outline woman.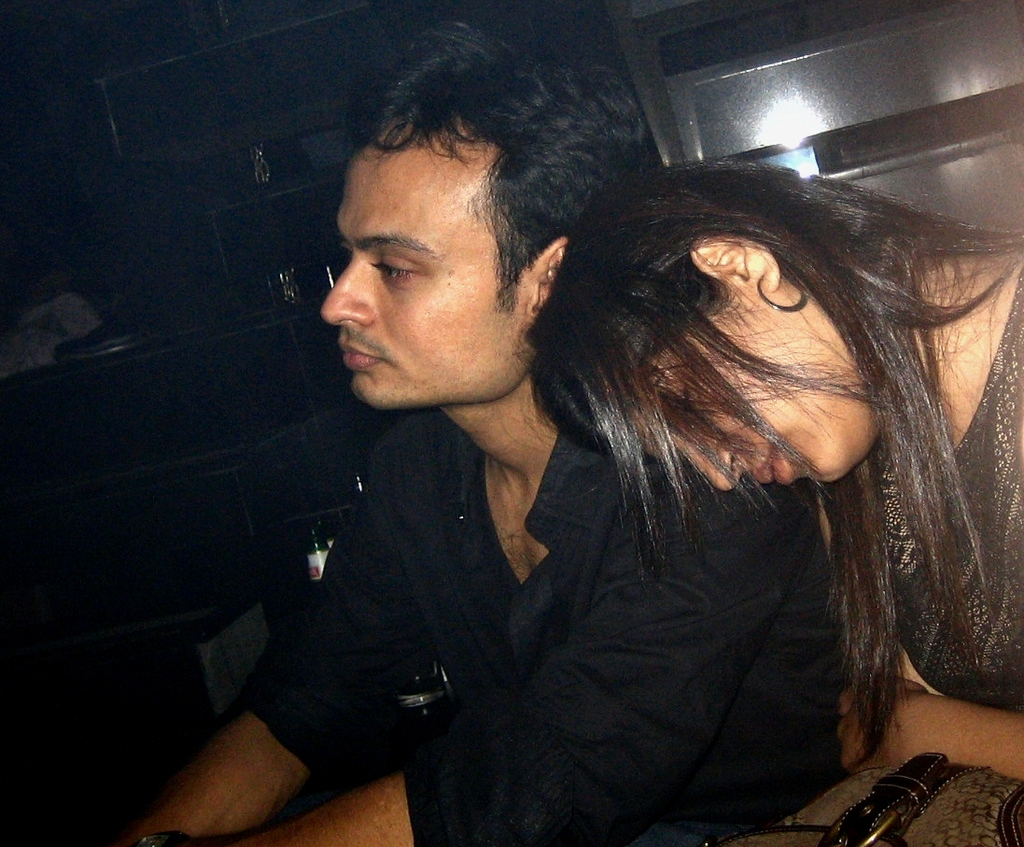
Outline: 504,172,995,838.
